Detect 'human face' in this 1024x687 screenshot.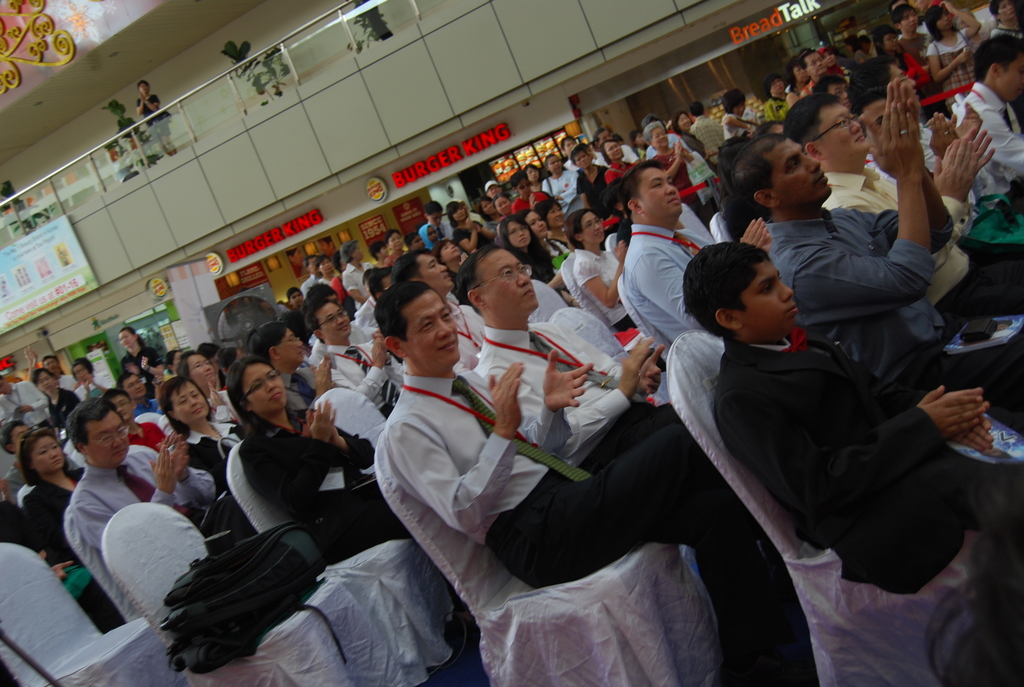
Detection: bbox=(34, 438, 64, 471).
